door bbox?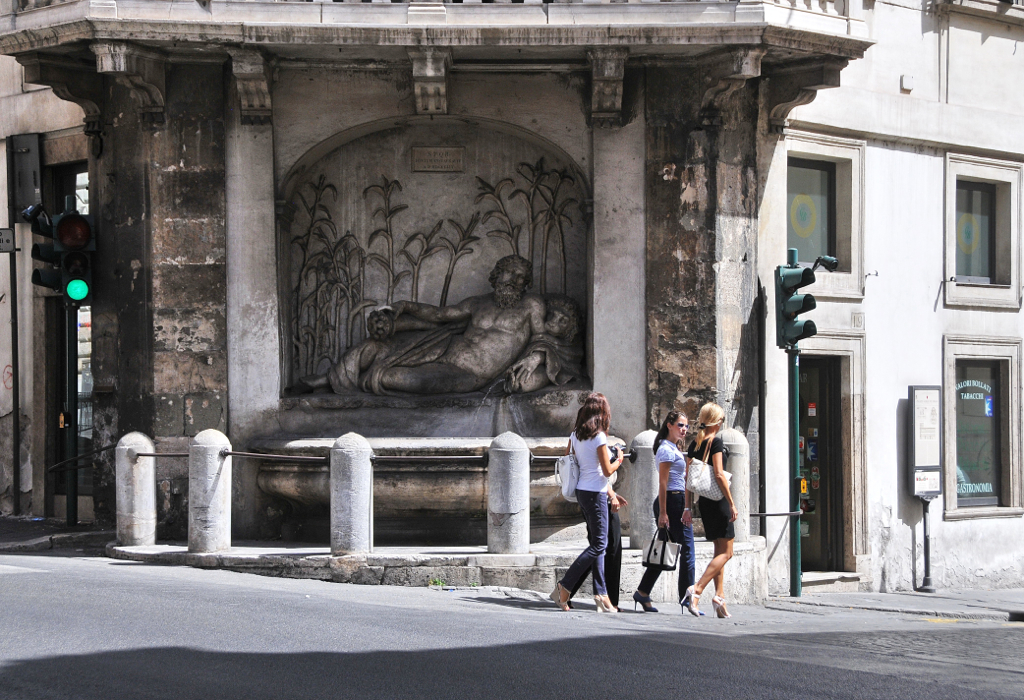
46,290,99,530
